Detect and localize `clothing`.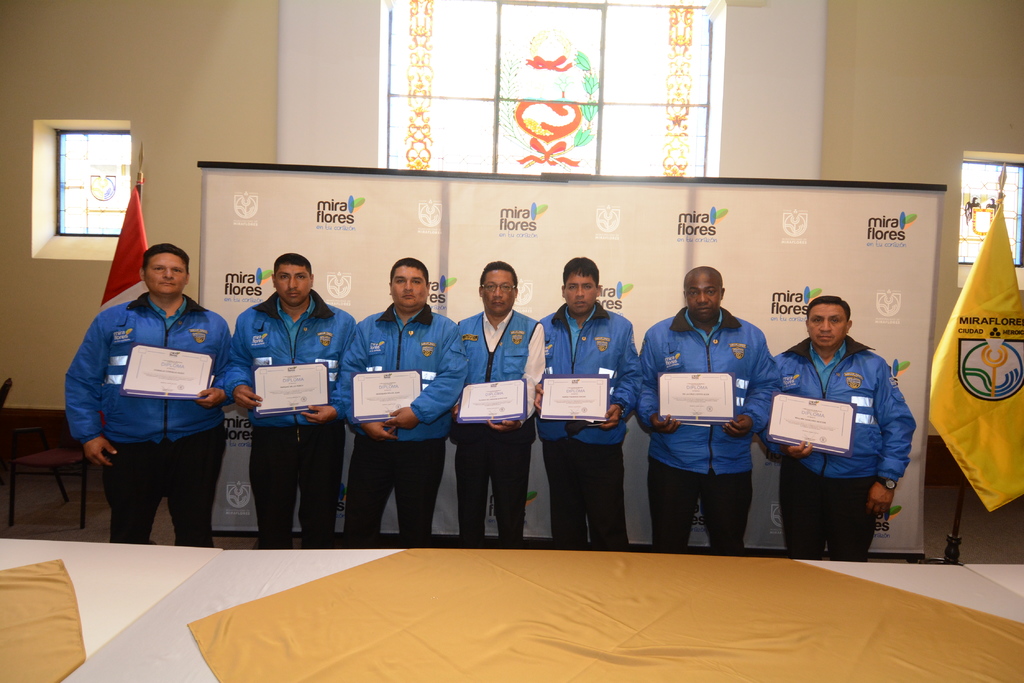
Localized at detection(353, 302, 466, 547).
